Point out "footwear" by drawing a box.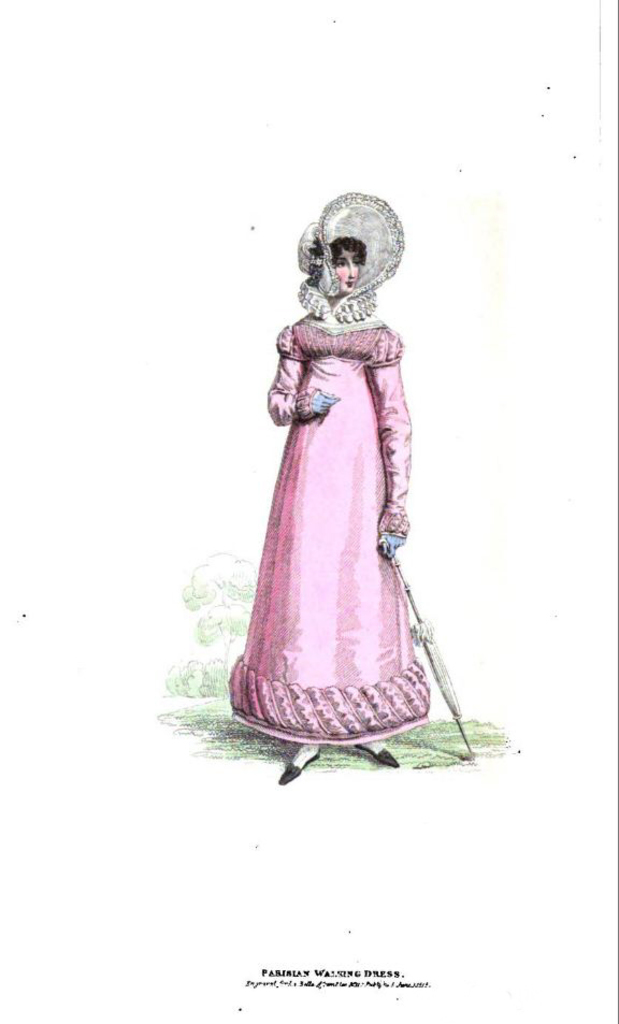
left=277, top=751, right=321, bottom=787.
